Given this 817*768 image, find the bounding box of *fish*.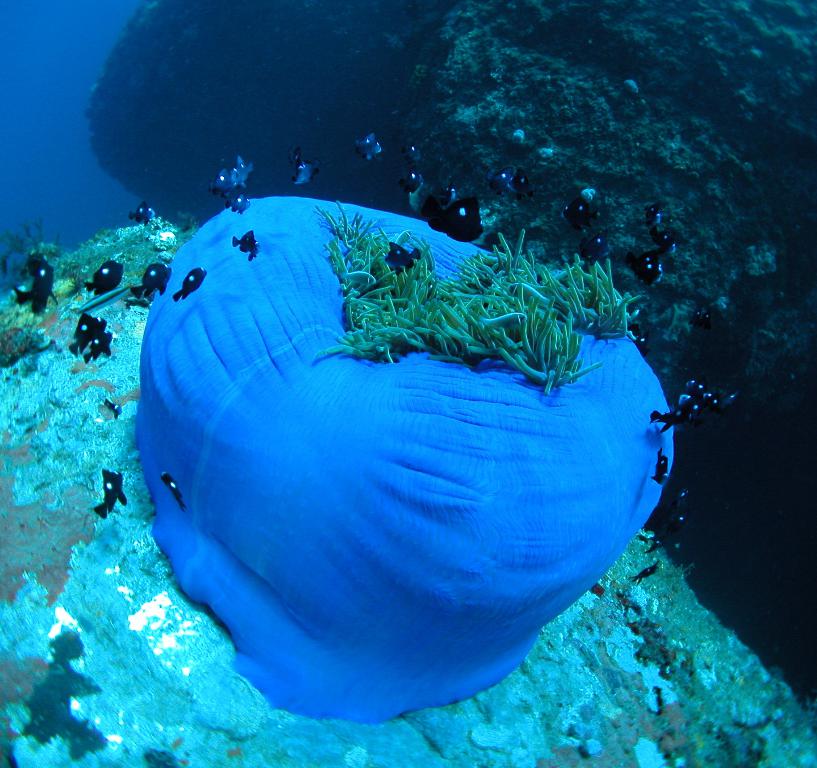
l=700, t=393, r=726, b=415.
